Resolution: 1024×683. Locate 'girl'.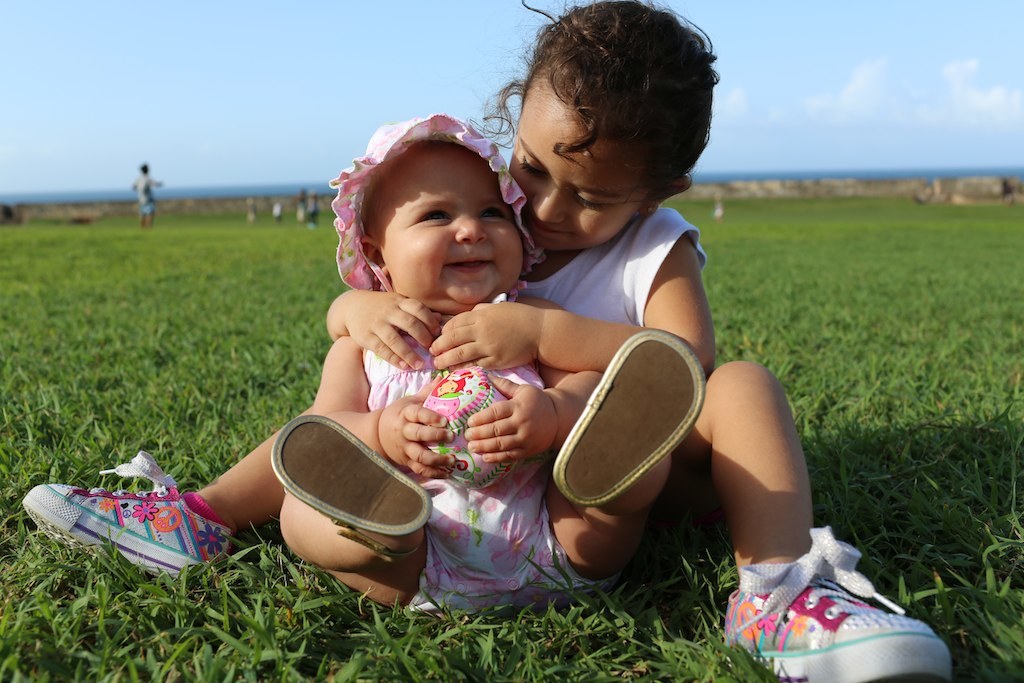
{"left": 20, "top": 0, "right": 951, "bottom": 682}.
